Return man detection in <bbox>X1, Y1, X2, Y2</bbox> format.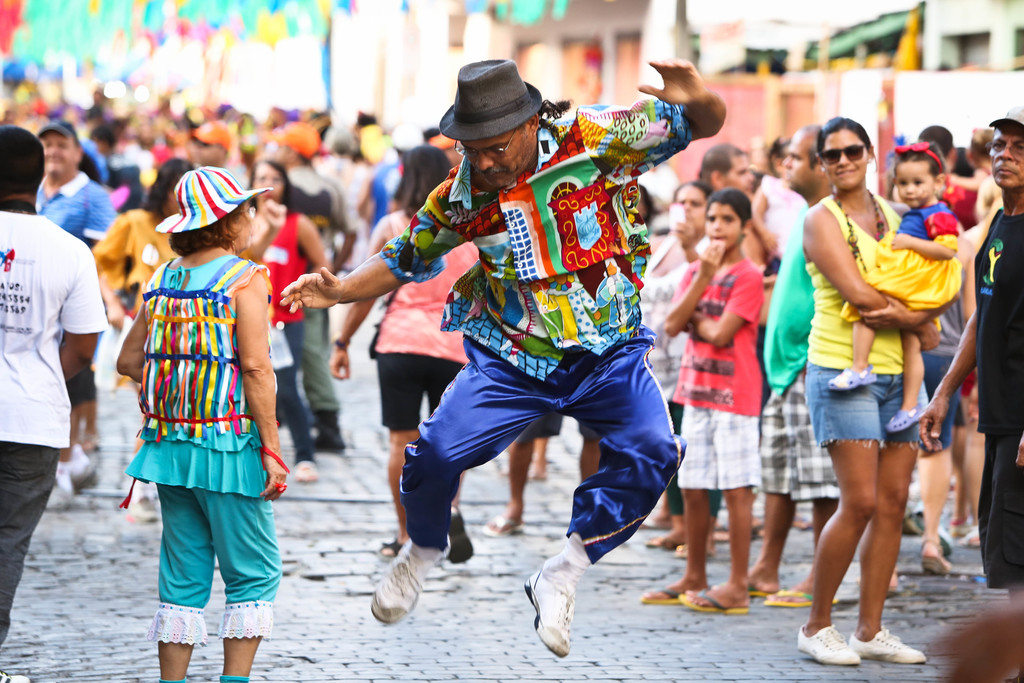
<bbox>0, 97, 18, 128</bbox>.
